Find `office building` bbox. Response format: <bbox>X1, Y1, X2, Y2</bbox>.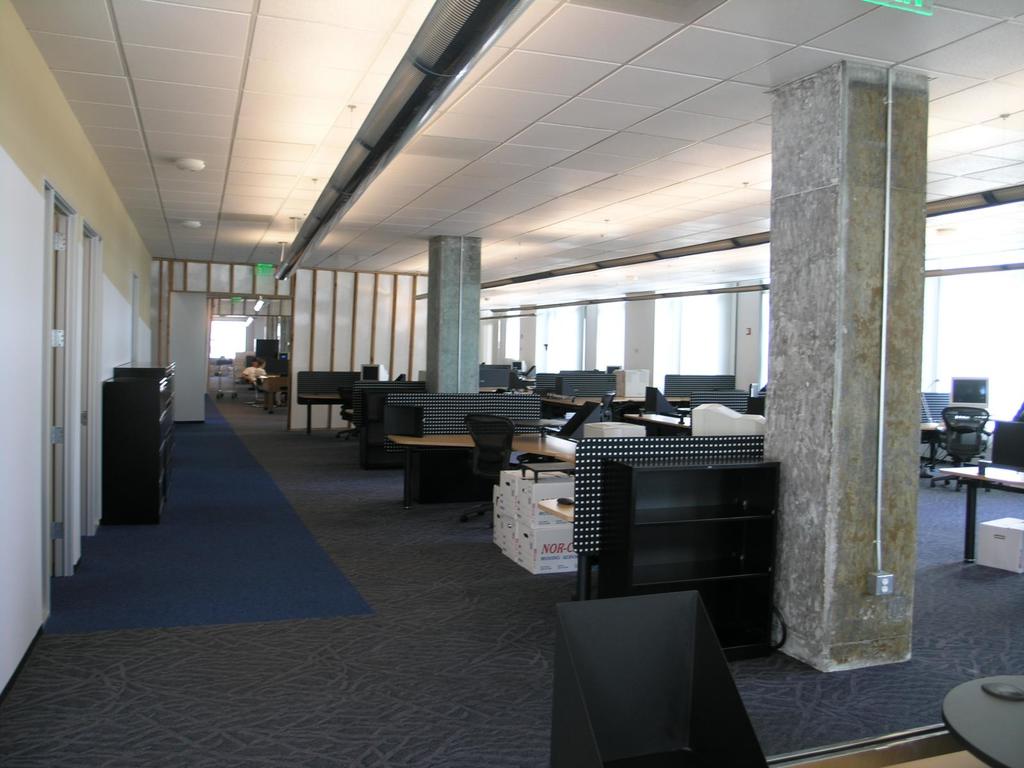
<bbox>26, 17, 970, 693</bbox>.
